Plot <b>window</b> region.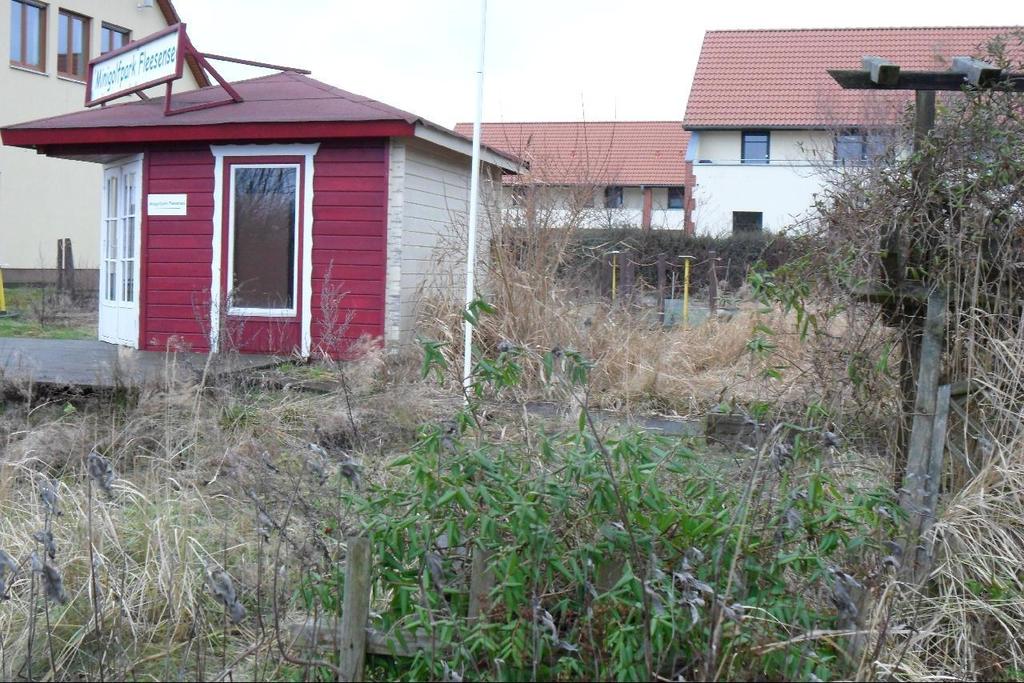
Plotted at bbox(102, 170, 123, 304).
